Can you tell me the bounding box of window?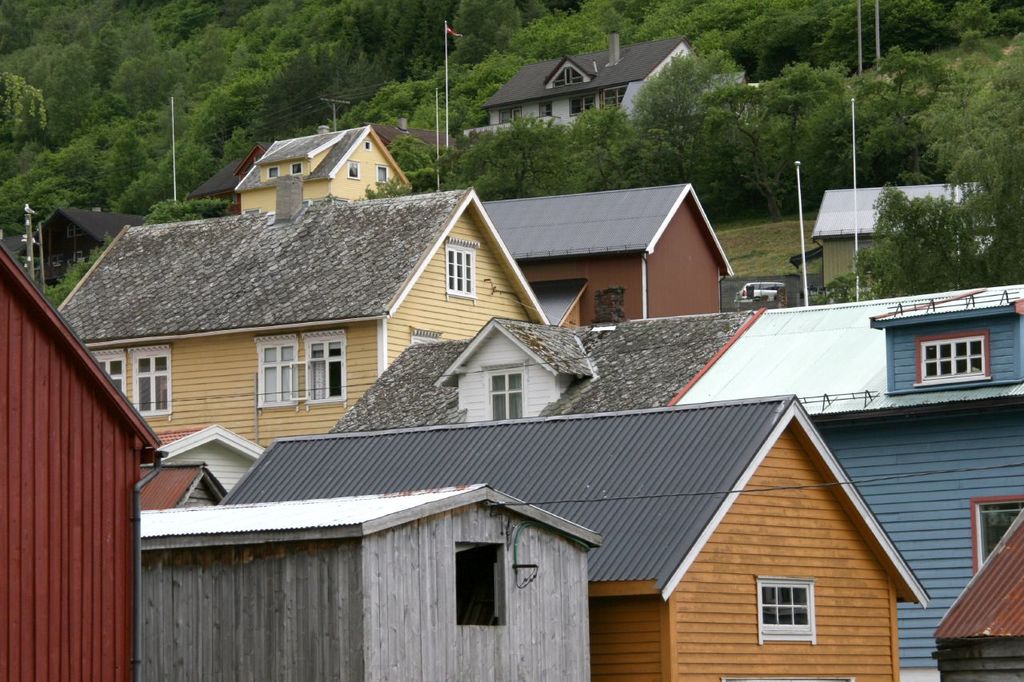
locate(540, 101, 552, 117).
